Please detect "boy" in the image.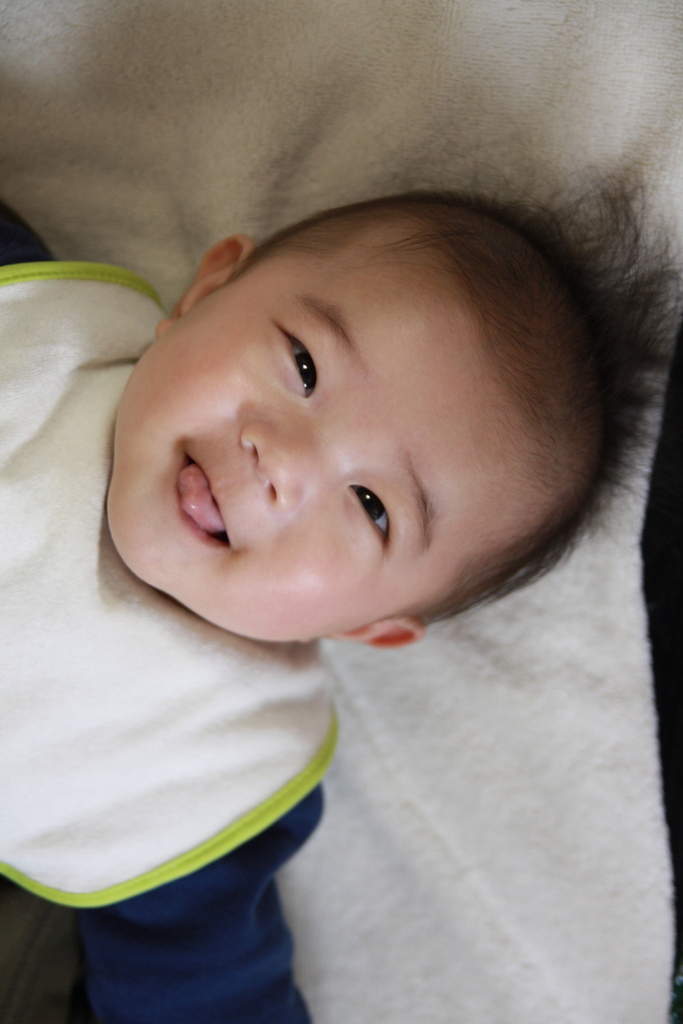
box=[0, 156, 682, 1023].
